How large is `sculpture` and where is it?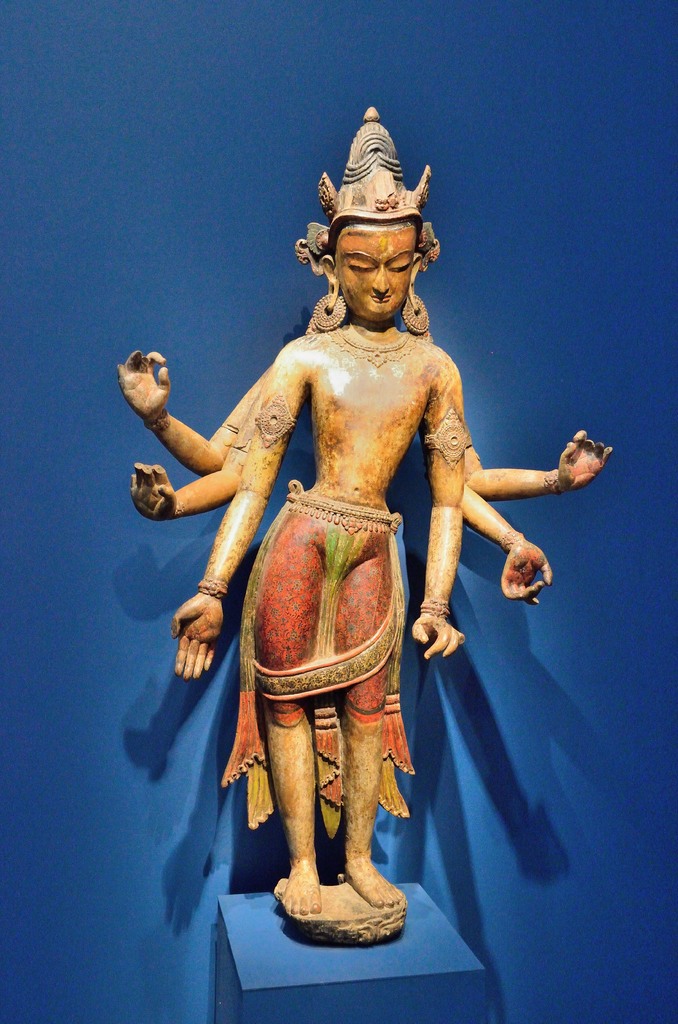
Bounding box: [109,90,624,939].
